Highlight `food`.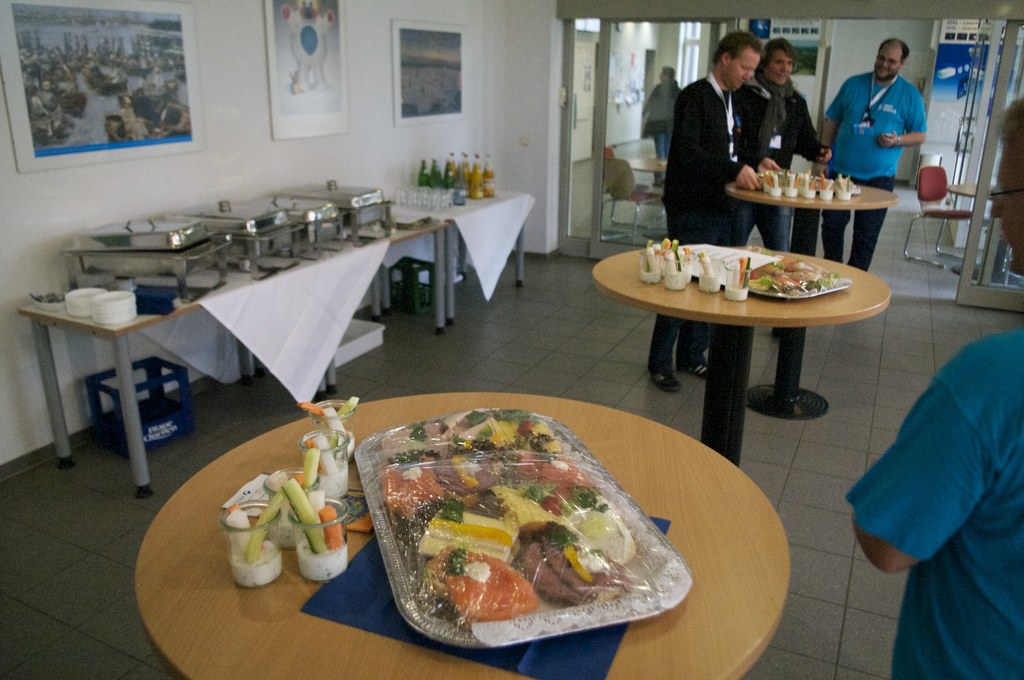
Highlighted region: bbox(819, 171, 826, 192).
